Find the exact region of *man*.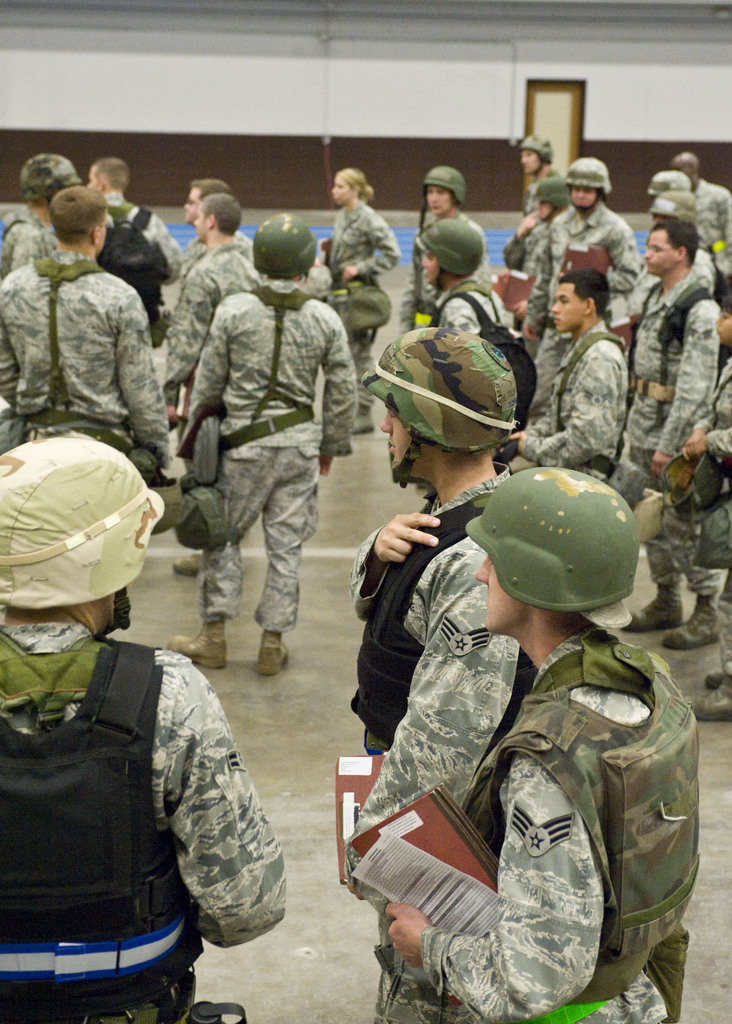
Exact region: pyautogui.locateOnScreen(362, 323, 556, 990).
